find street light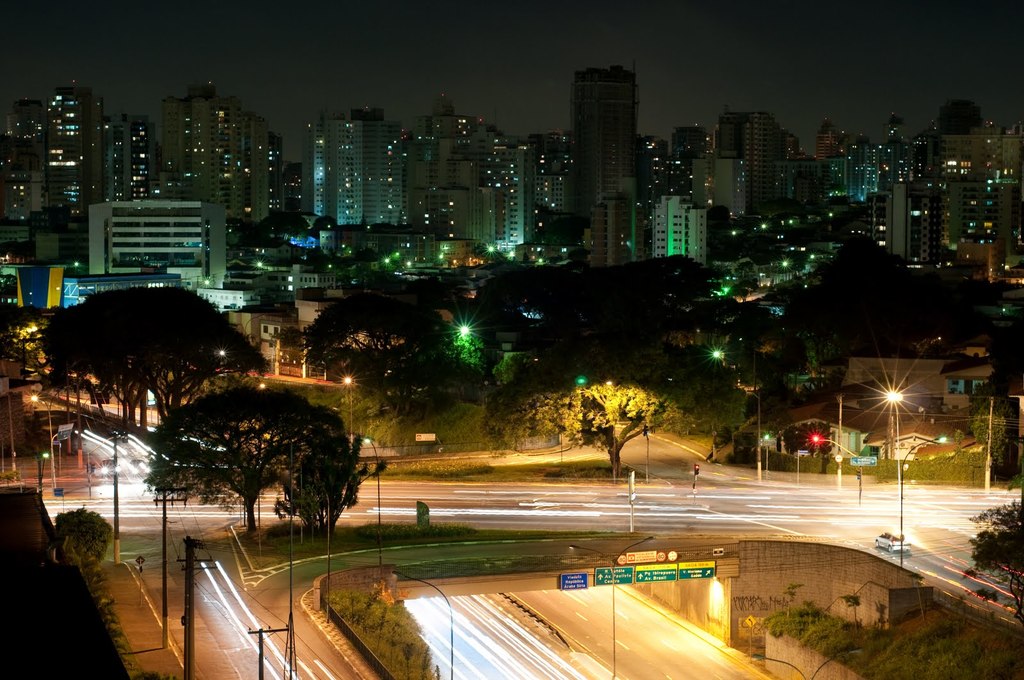
(568, 535, 656, 679)
